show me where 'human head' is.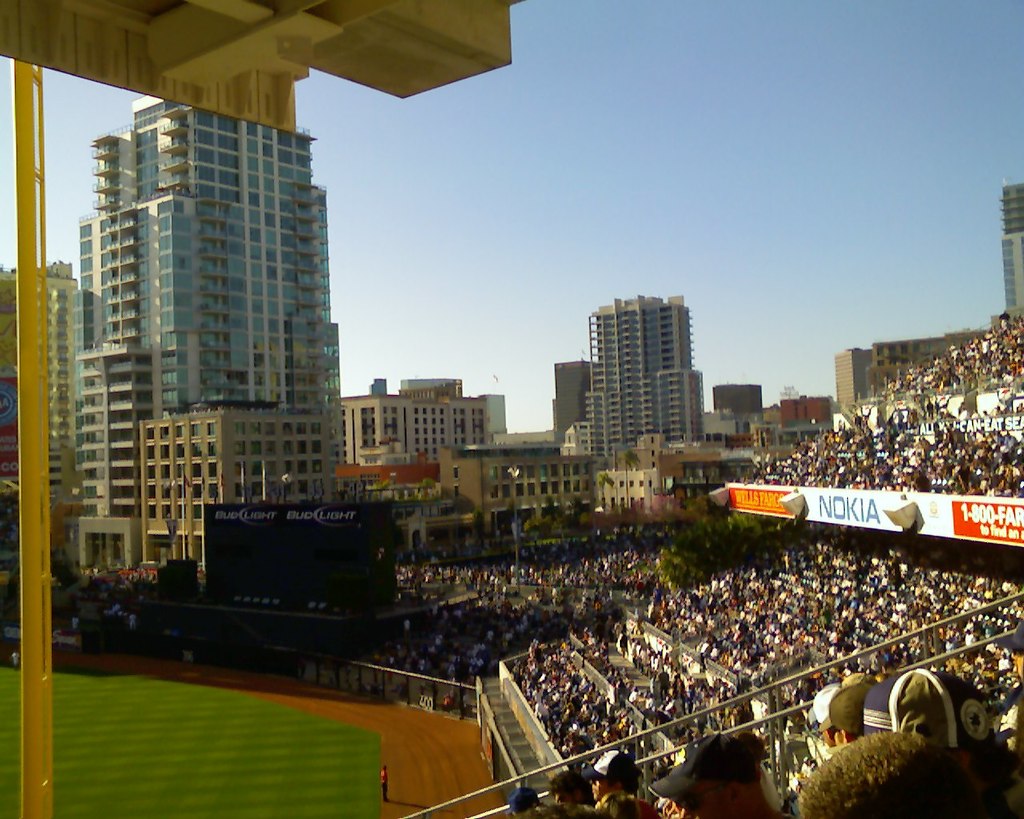
'human head' is at 588, 757, 639, 800.
